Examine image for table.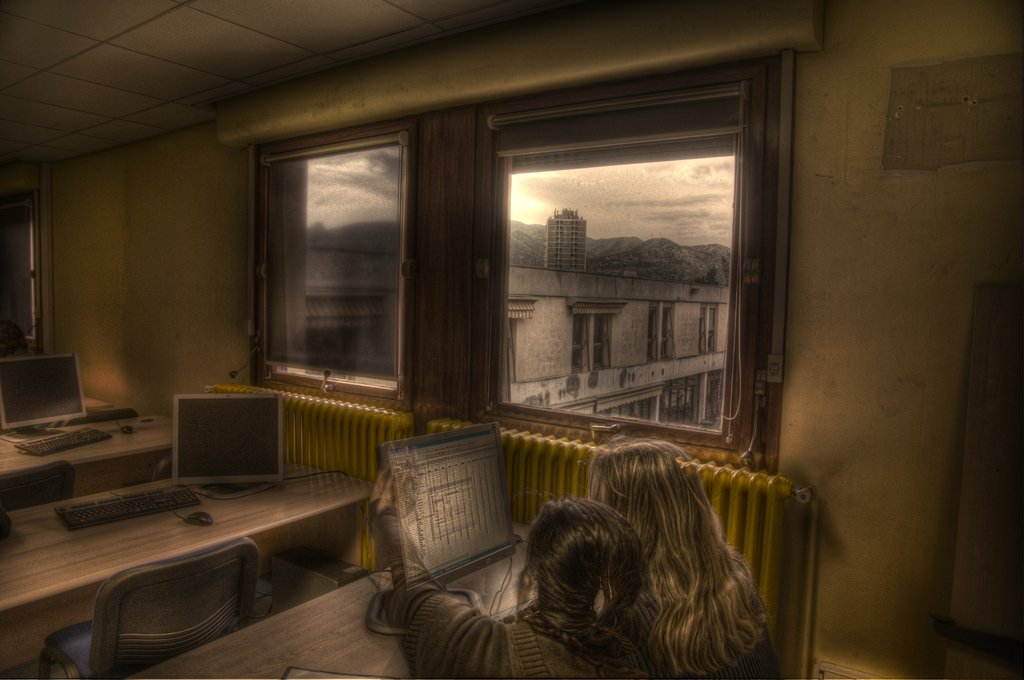
Examination result: (0, 466, 367, 634).
